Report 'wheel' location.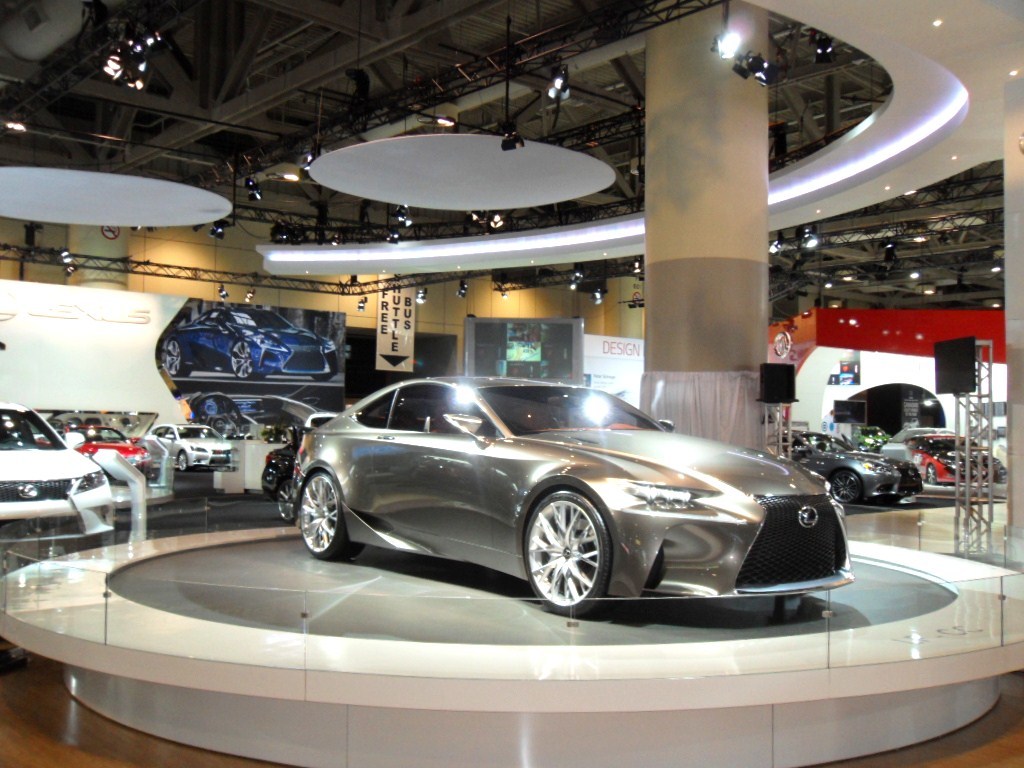
Report: x1=158 y1=341 x2=185 y2=372.
